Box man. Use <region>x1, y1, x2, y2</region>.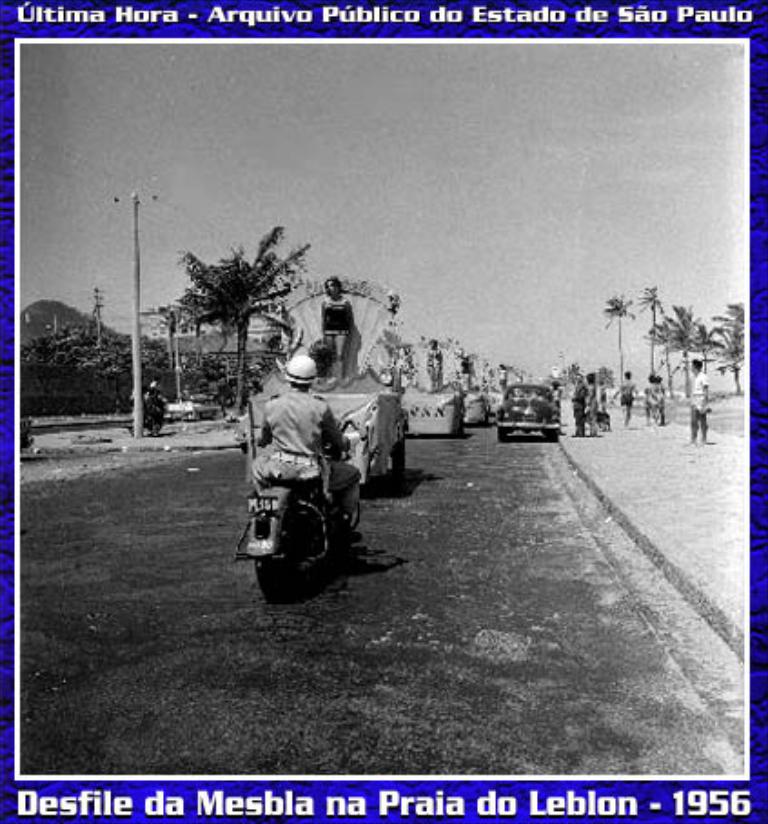
<region>566, 372, 590, 437</region>.
